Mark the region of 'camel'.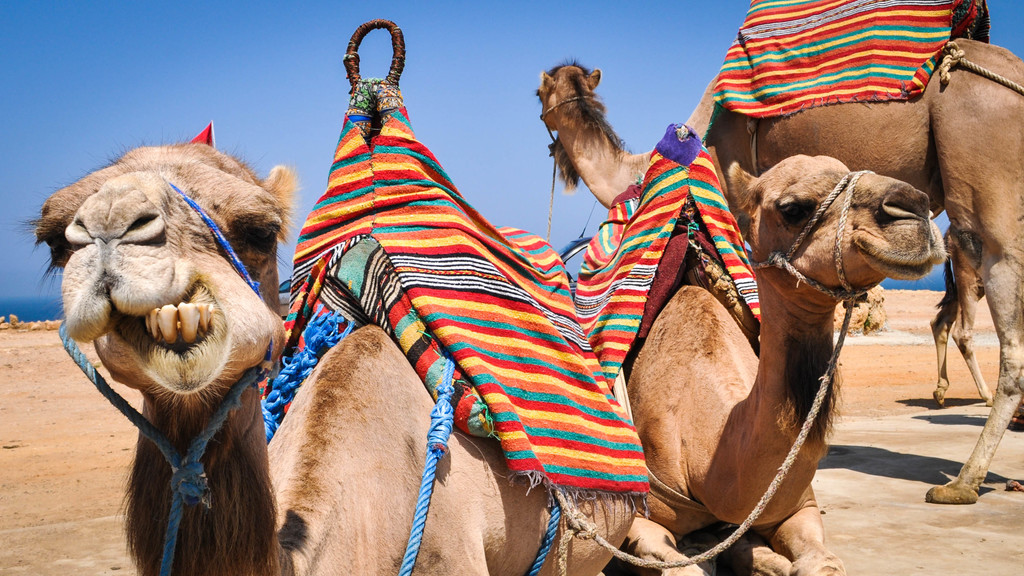
Region: [left=531, top=0, right=1023, bottom=498].
